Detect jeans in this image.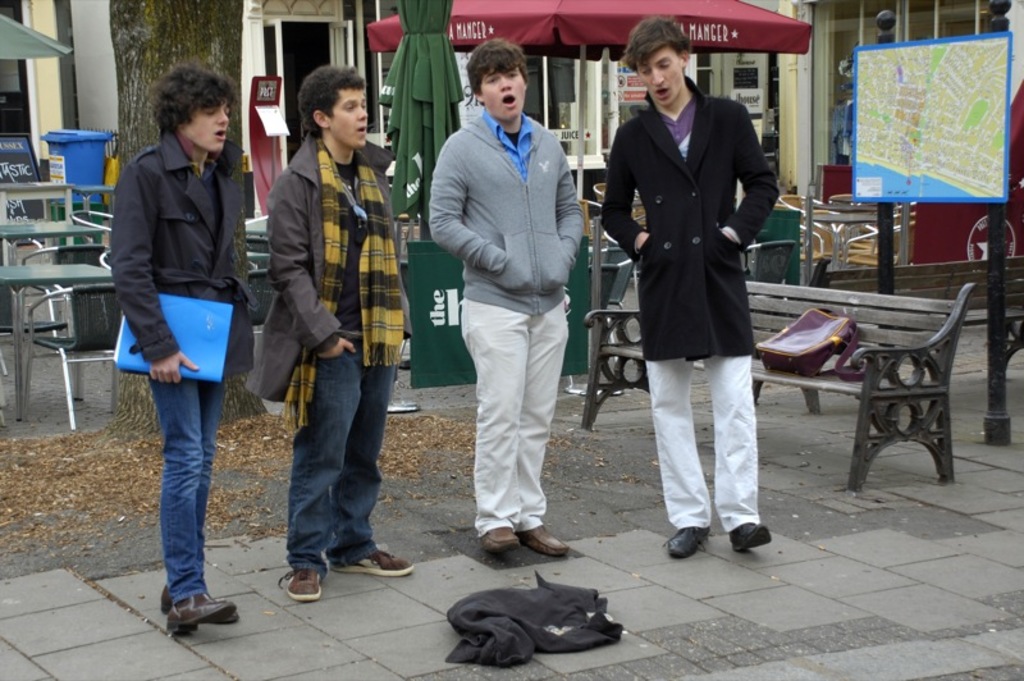
Detection: (274,348,397,567).
